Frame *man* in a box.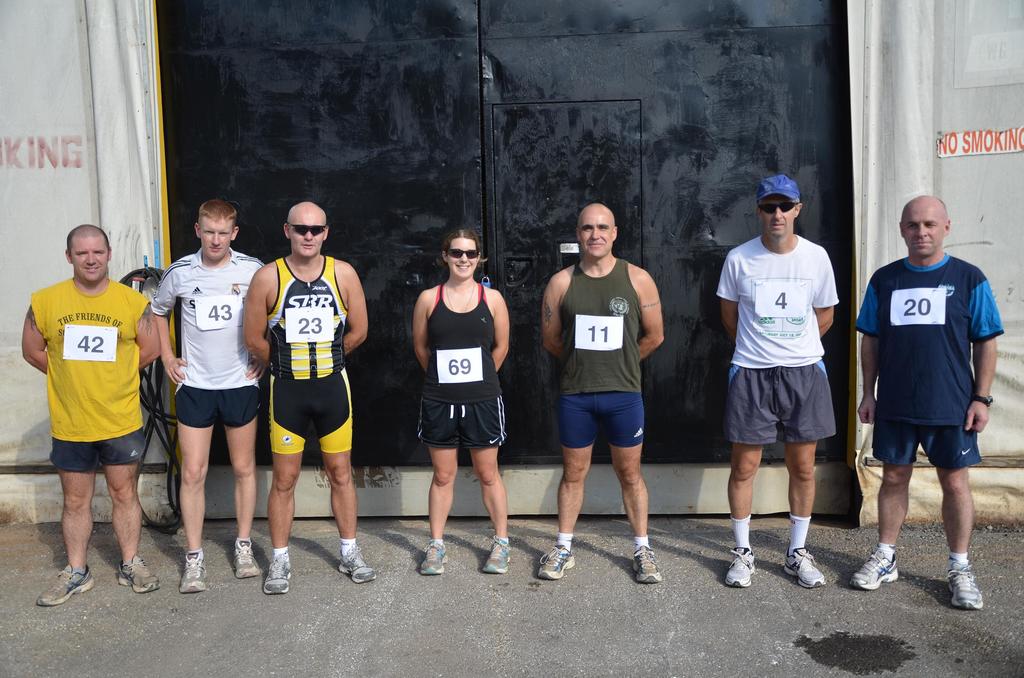
x1=715 y1=175 x2=842 y2=589.
